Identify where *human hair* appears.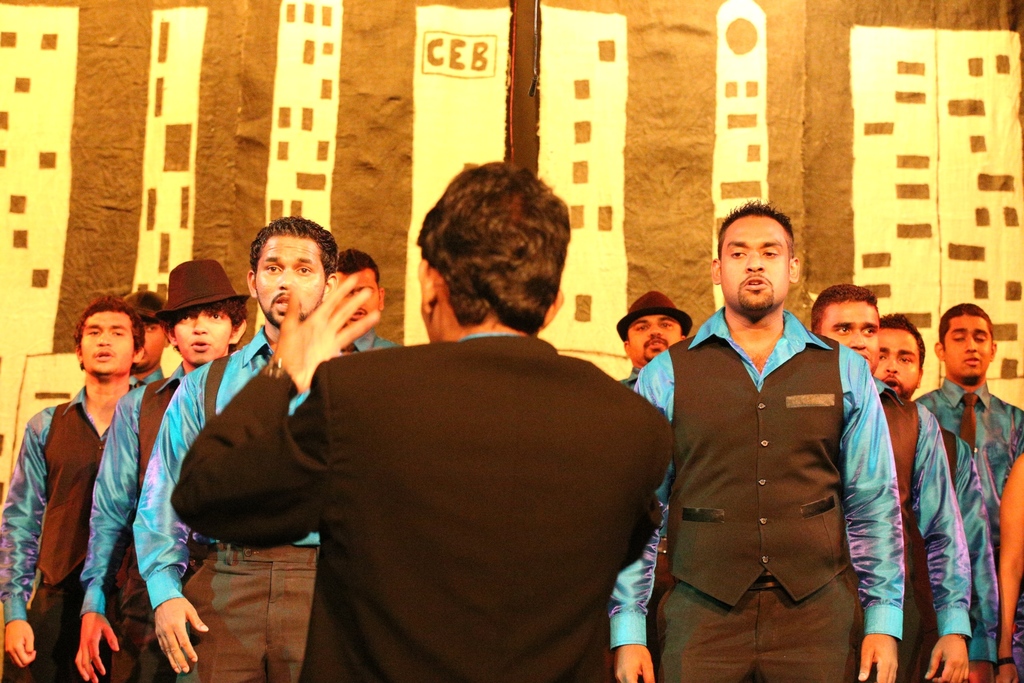
Appears at <box>806,279,874,332</box>.
